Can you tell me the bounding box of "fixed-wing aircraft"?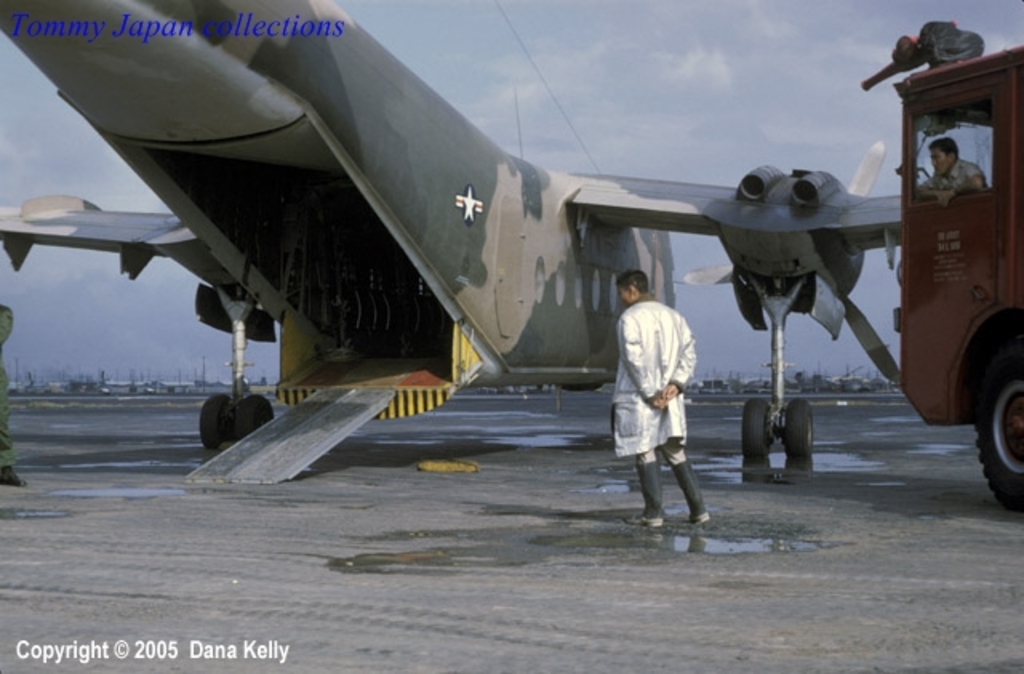
detection(0, 0, 910, 490).
